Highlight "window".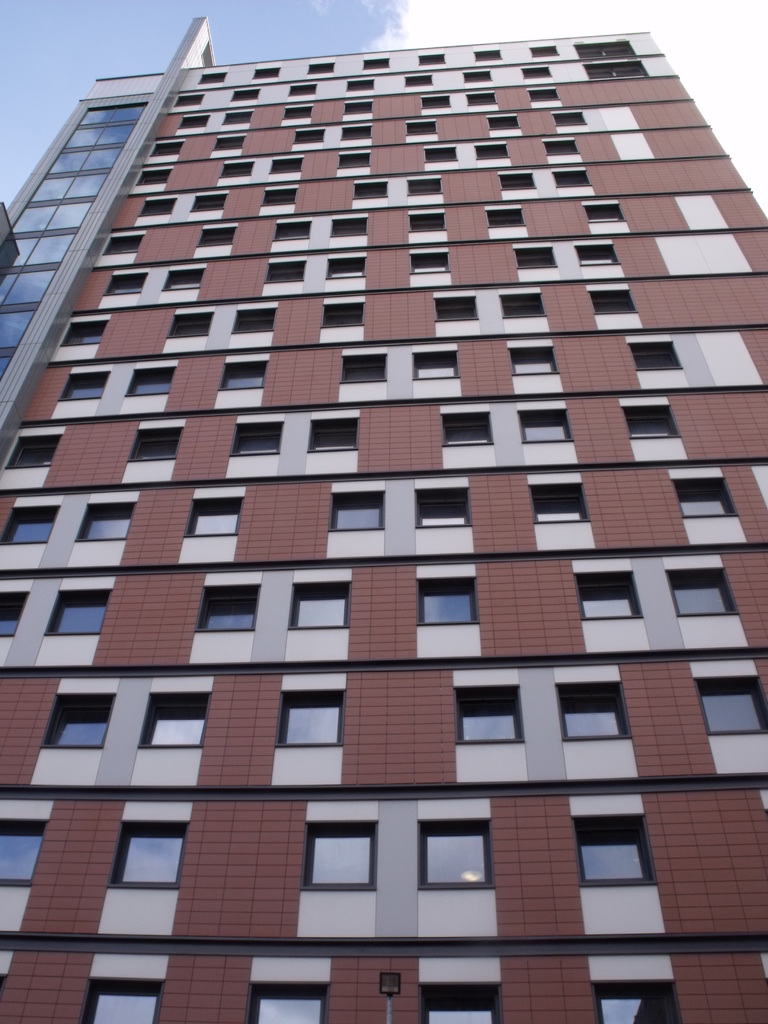
Highlighted region: 236,421,281,456.
